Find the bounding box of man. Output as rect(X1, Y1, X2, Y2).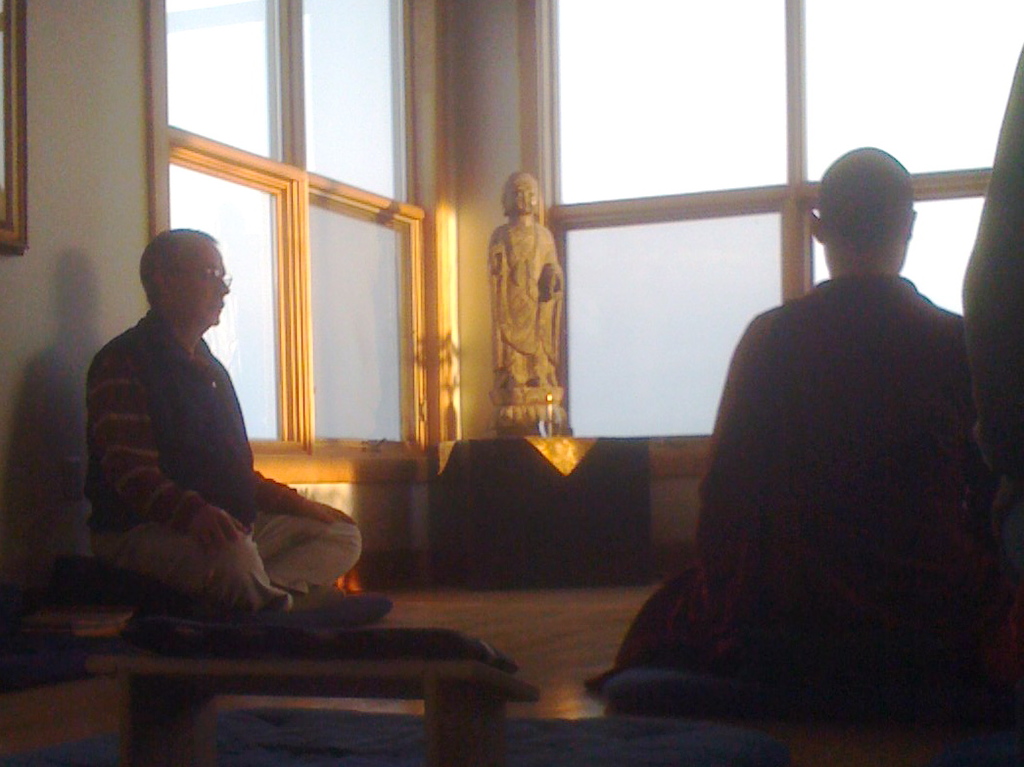
rect(676, 140, 1007, 742).
